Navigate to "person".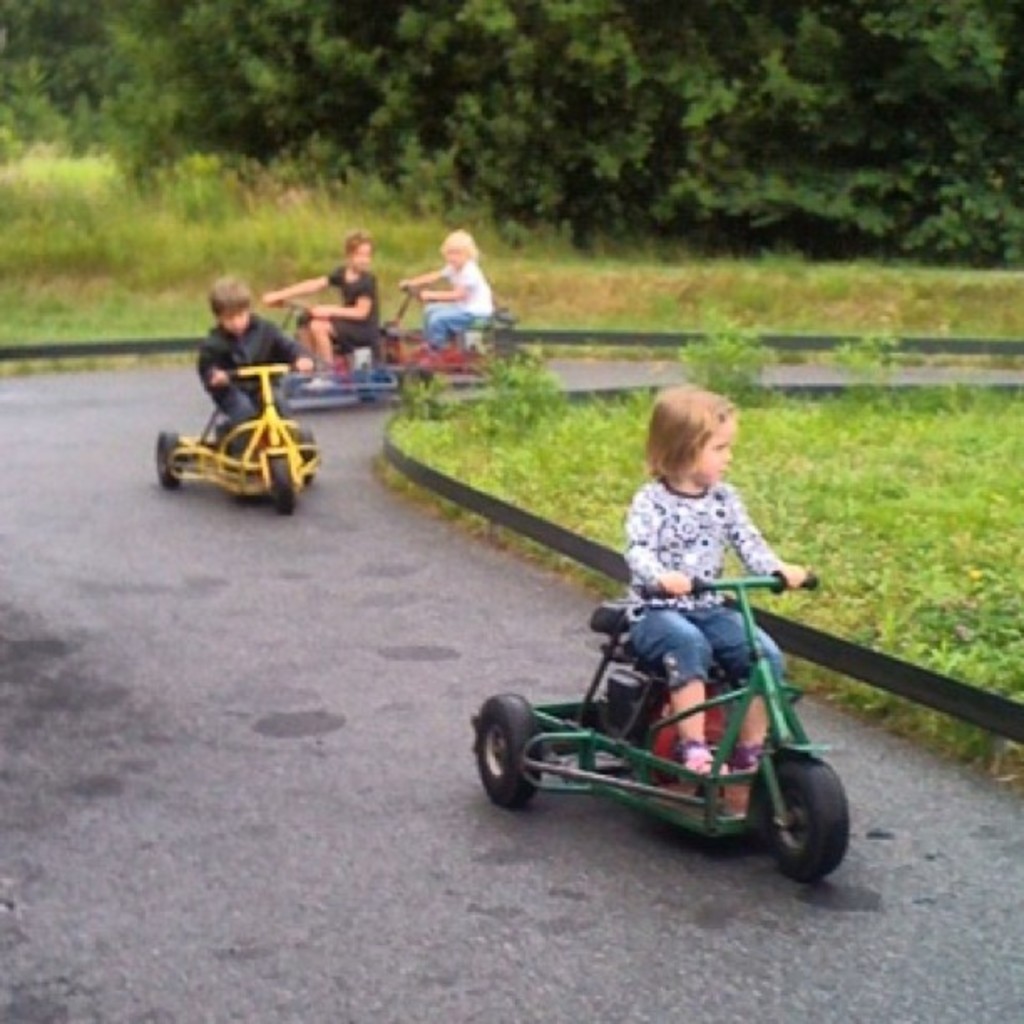
Navigation target: detection(256, 234, 390, 368).
